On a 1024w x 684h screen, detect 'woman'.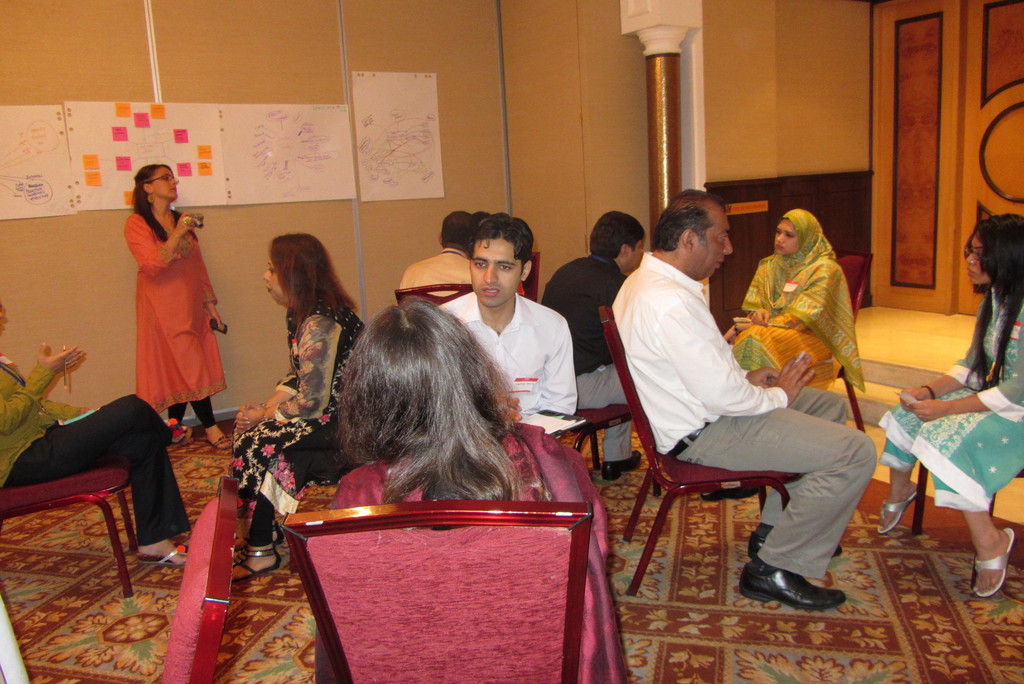
bbox(202, 230, 368, 591).
